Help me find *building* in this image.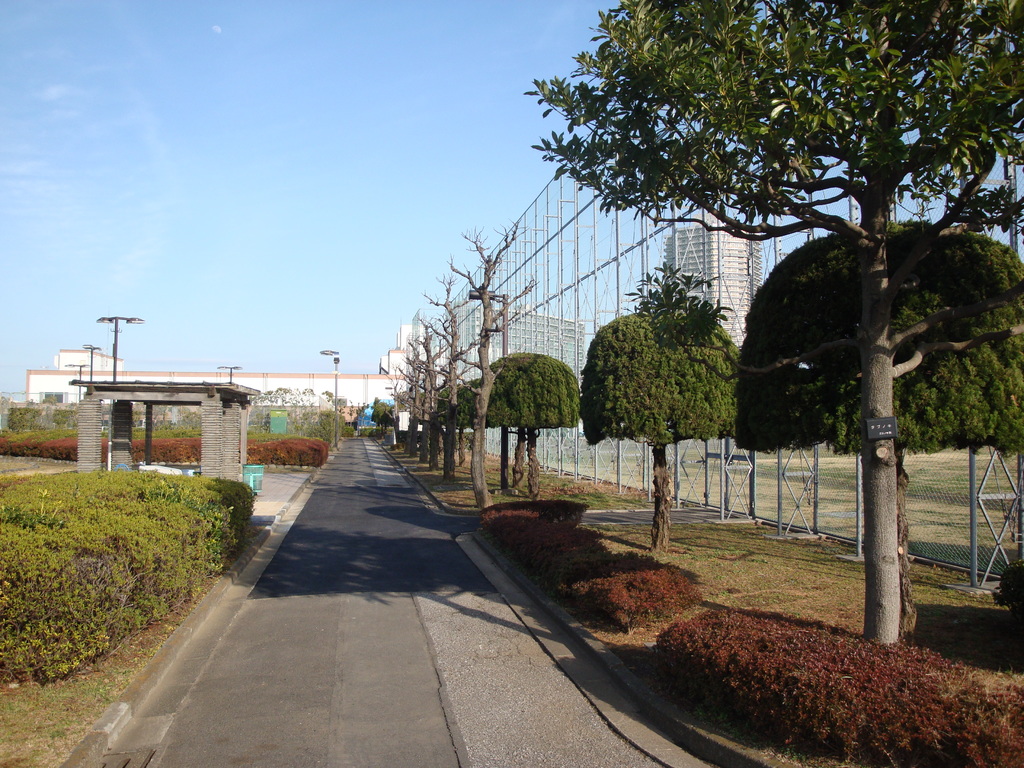
Found it: <bbox>666, 218, 769, 353</bbox>.
